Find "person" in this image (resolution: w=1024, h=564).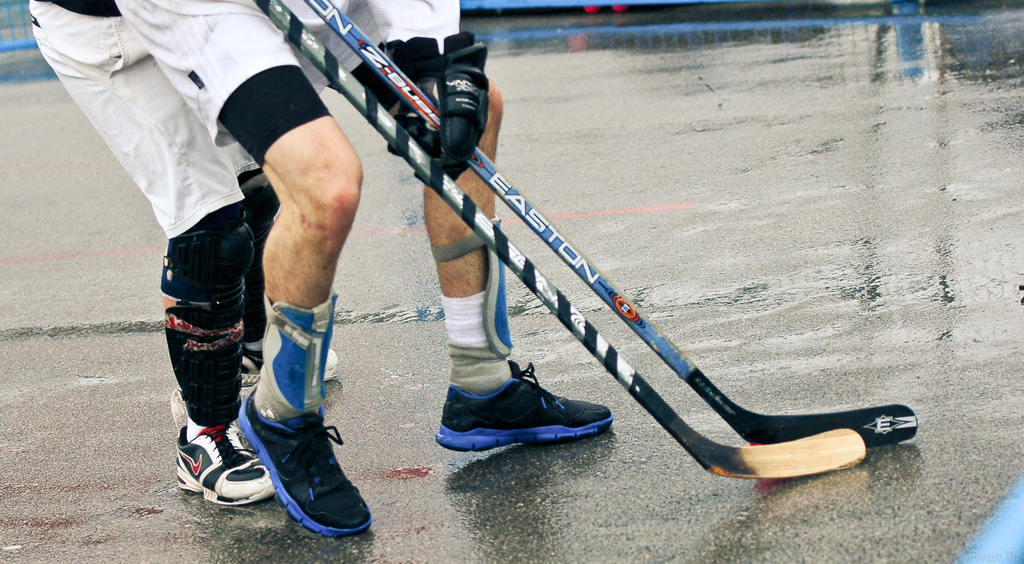
[111,0,615,538].
